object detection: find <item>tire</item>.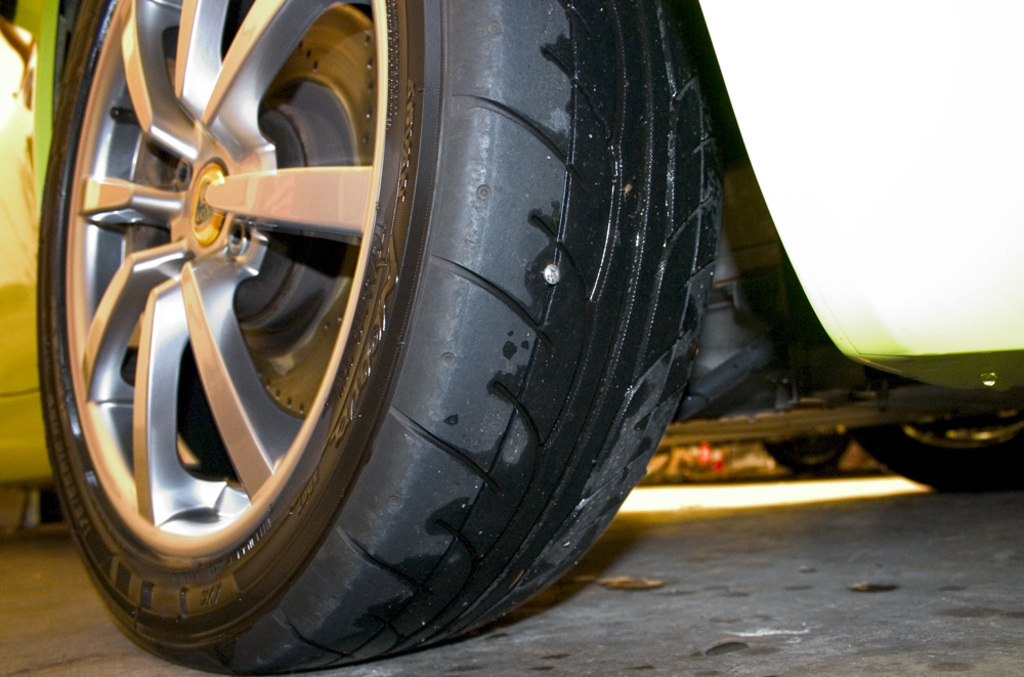
select_region(855, 395, 1023, 483).
